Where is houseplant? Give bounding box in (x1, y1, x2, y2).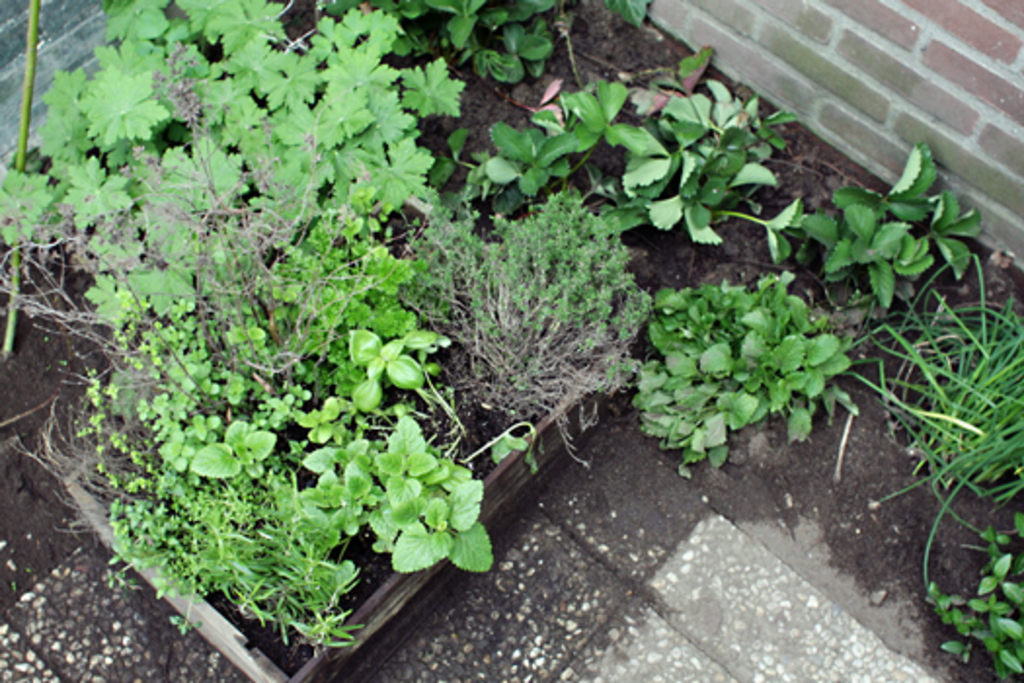
(620, 261, 864, 482).
